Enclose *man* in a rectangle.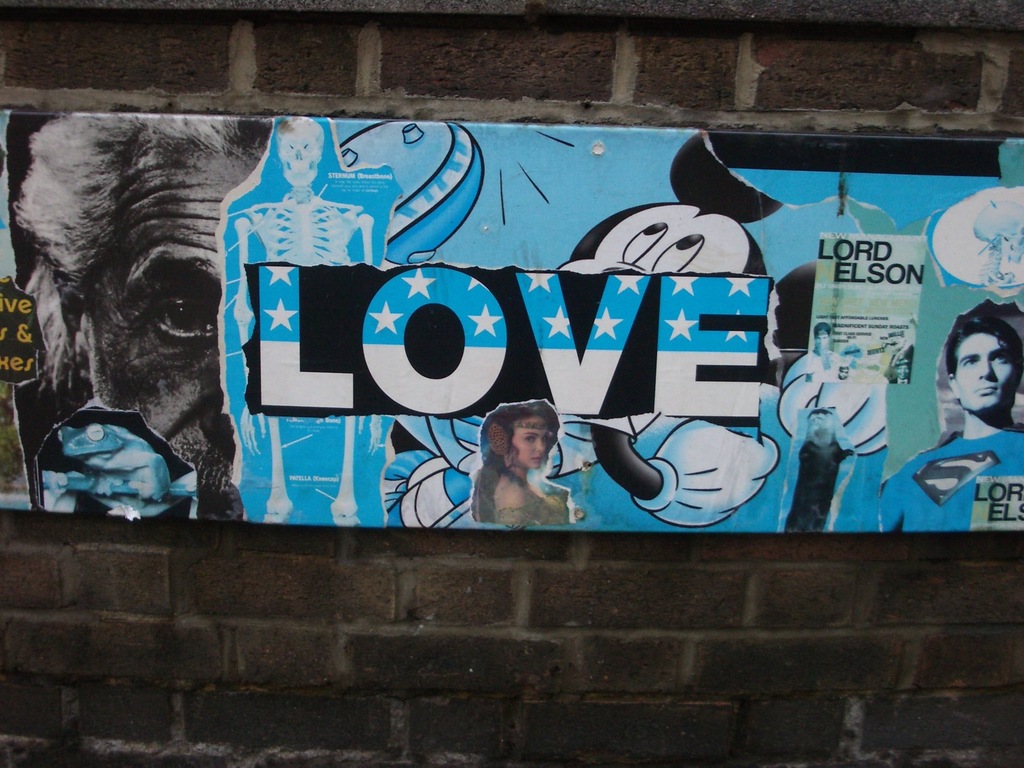
934,312,1014,435.
